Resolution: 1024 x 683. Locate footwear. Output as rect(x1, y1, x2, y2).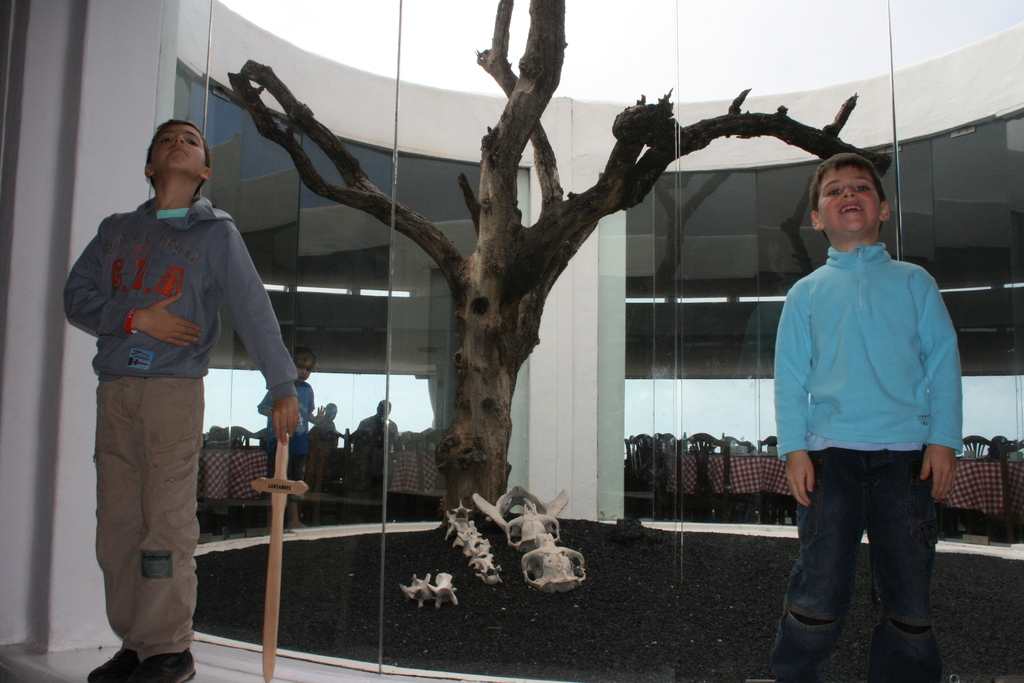
rect(86, 639, 125, 682).
